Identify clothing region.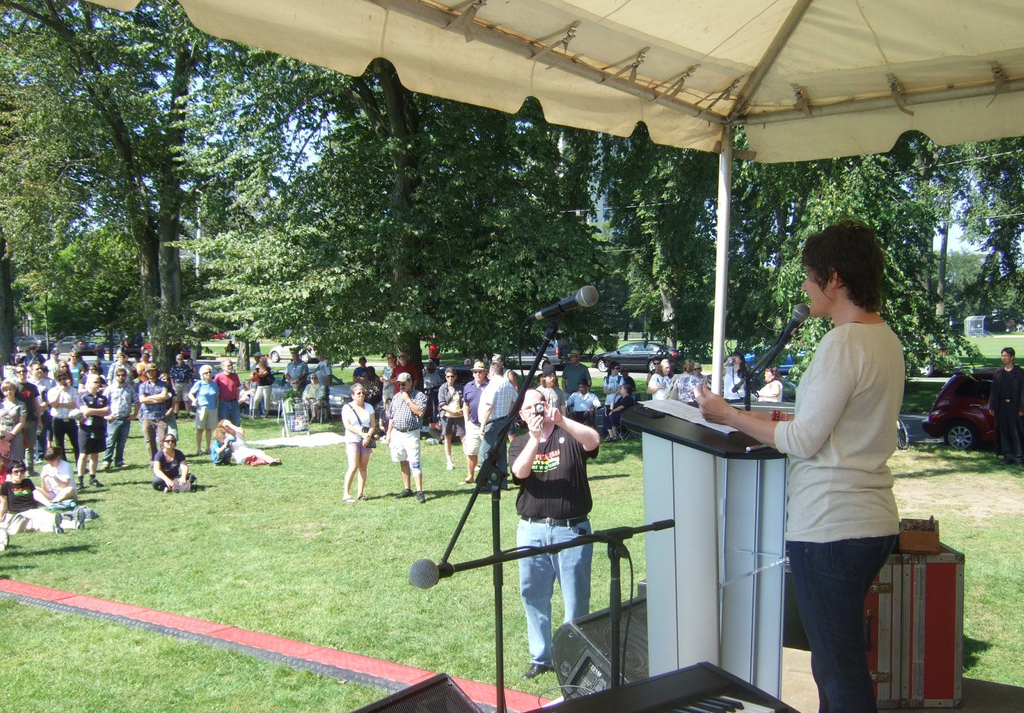
Region: left=563, top=349, right=594, bottom=392.
